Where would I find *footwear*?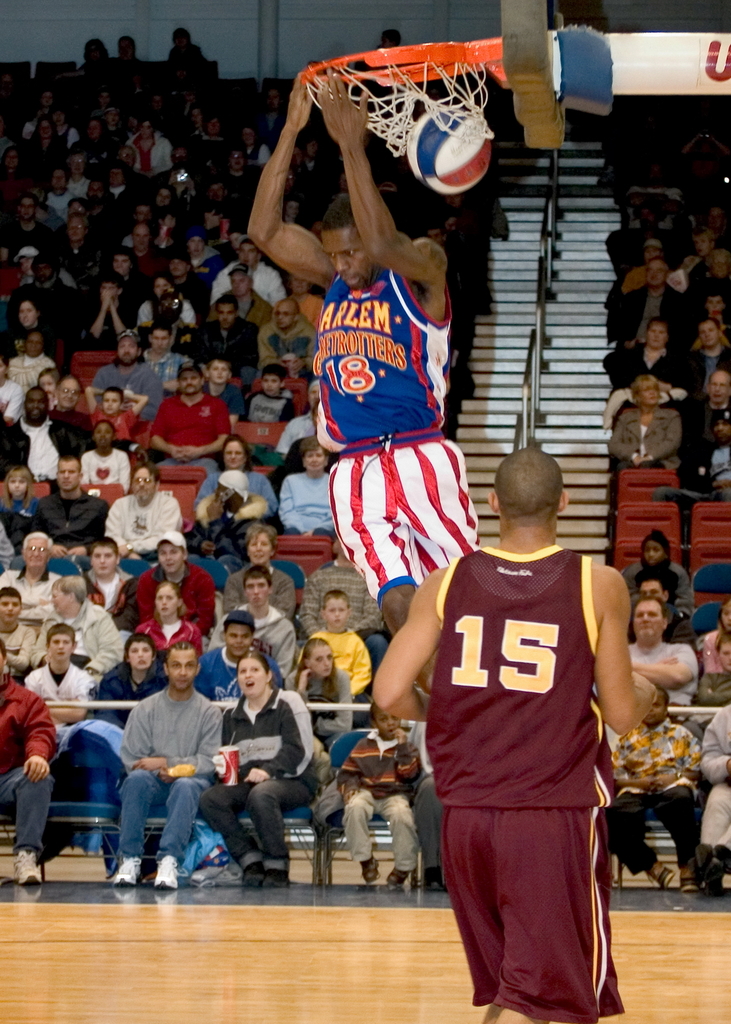
At rect(360, 859, 377, 883).
